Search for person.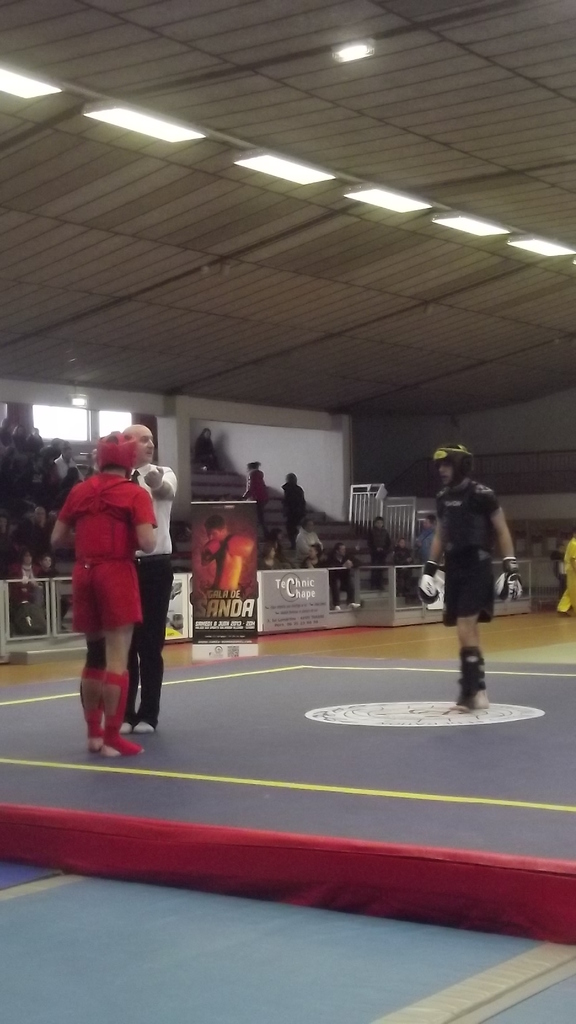
Found at (36,552,71,629).
